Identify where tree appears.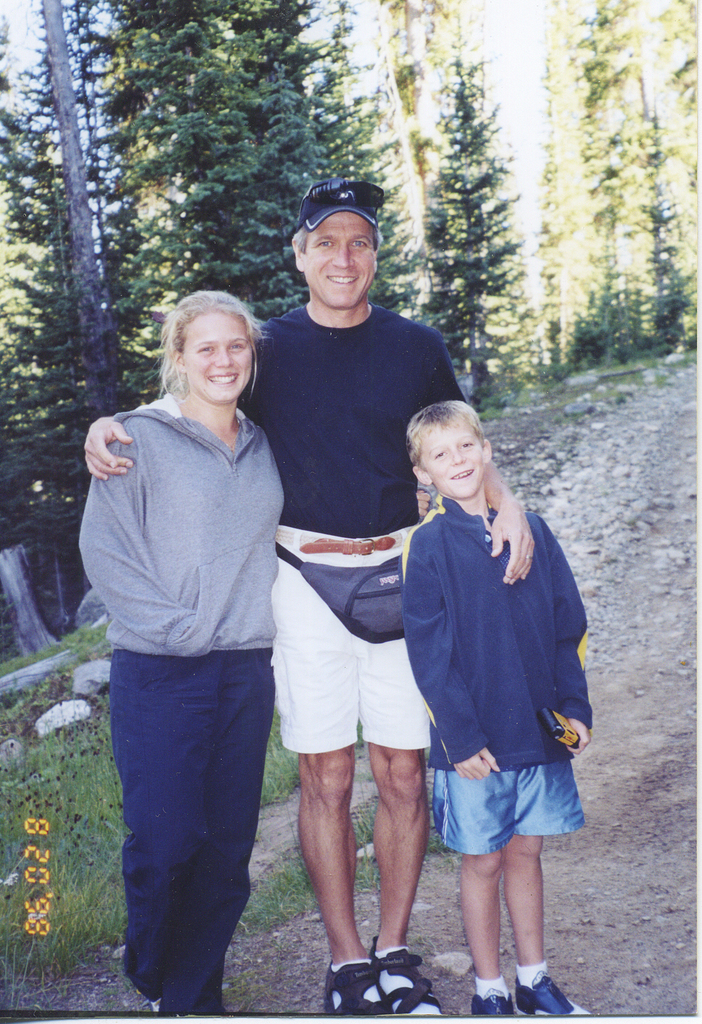
Appears at region(420, 71, 534, 307).
